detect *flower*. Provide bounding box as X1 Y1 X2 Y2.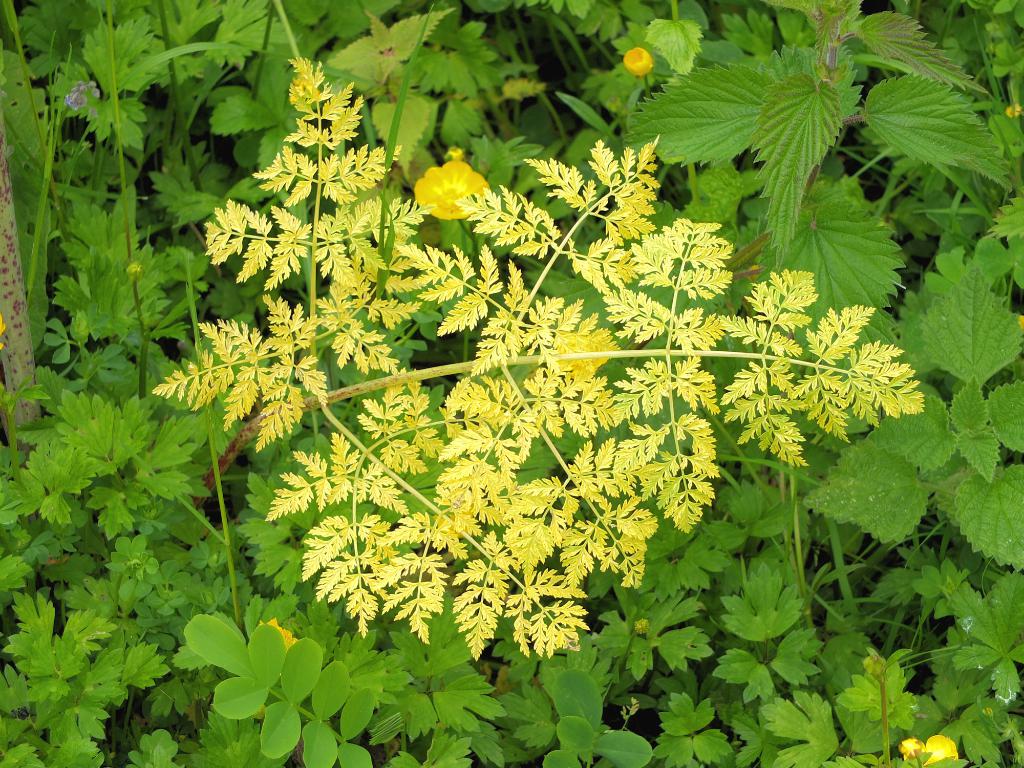
892 733 959 765.
